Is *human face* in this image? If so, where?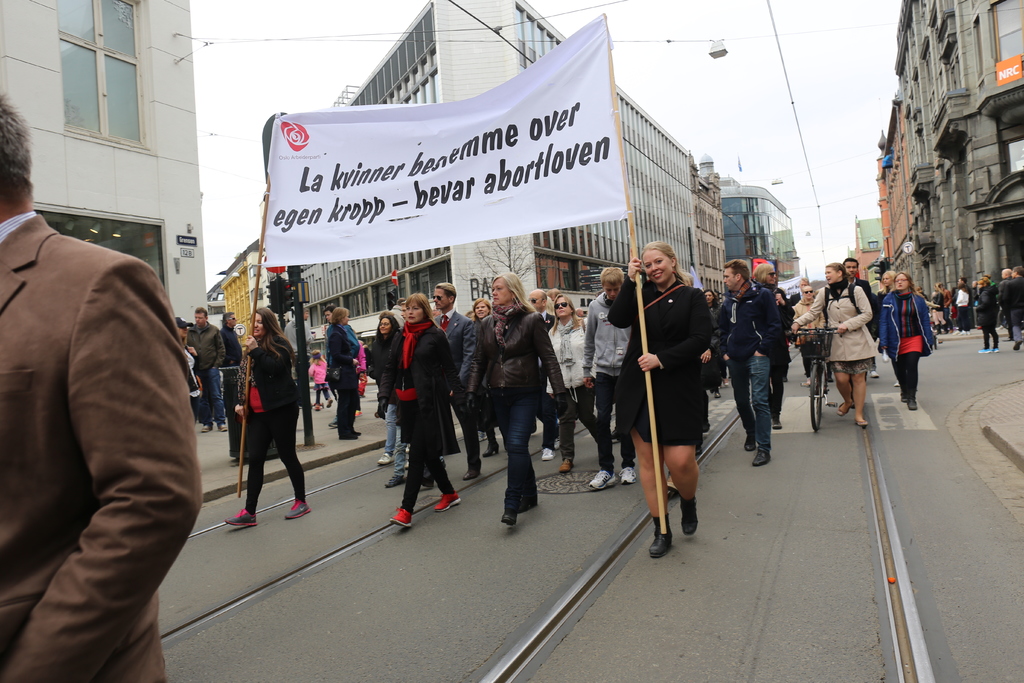
Yes, at <region>325, 312, 332, 322</region>.
